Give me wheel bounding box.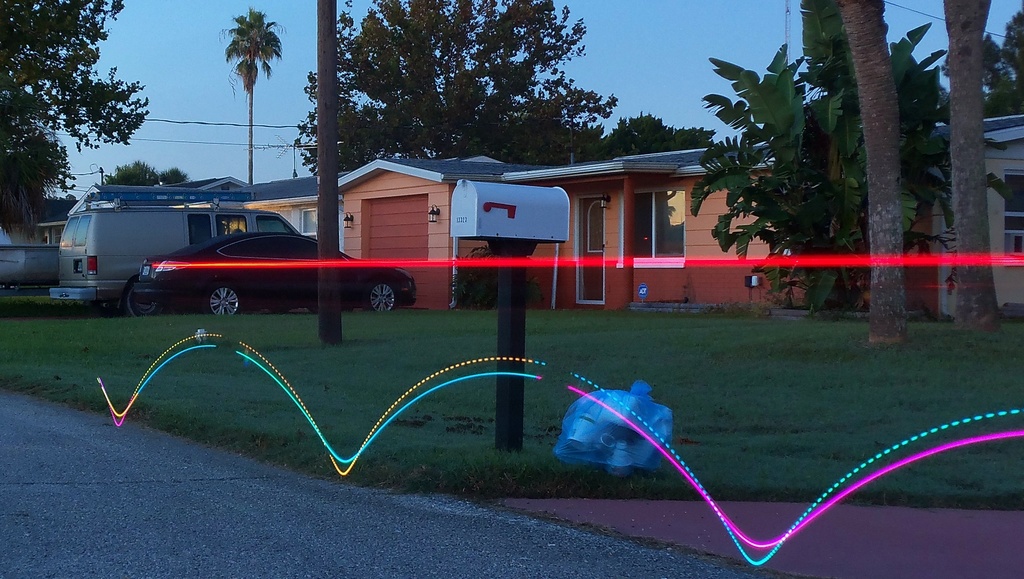
(208, 286, 240, 314).
